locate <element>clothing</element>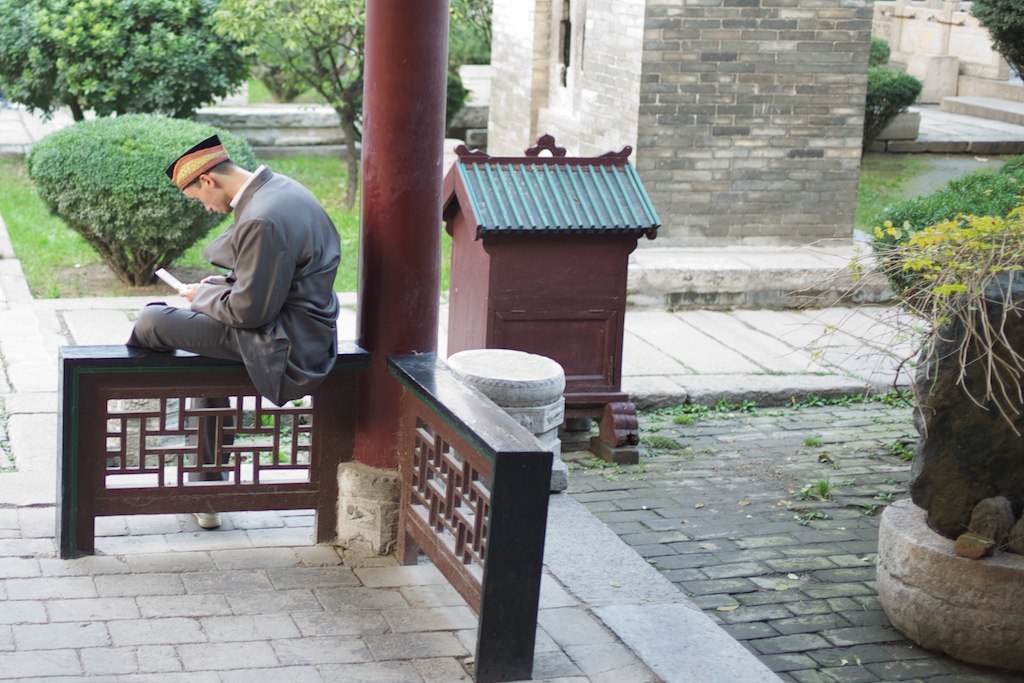
crop(134, 168, 342, 407)
